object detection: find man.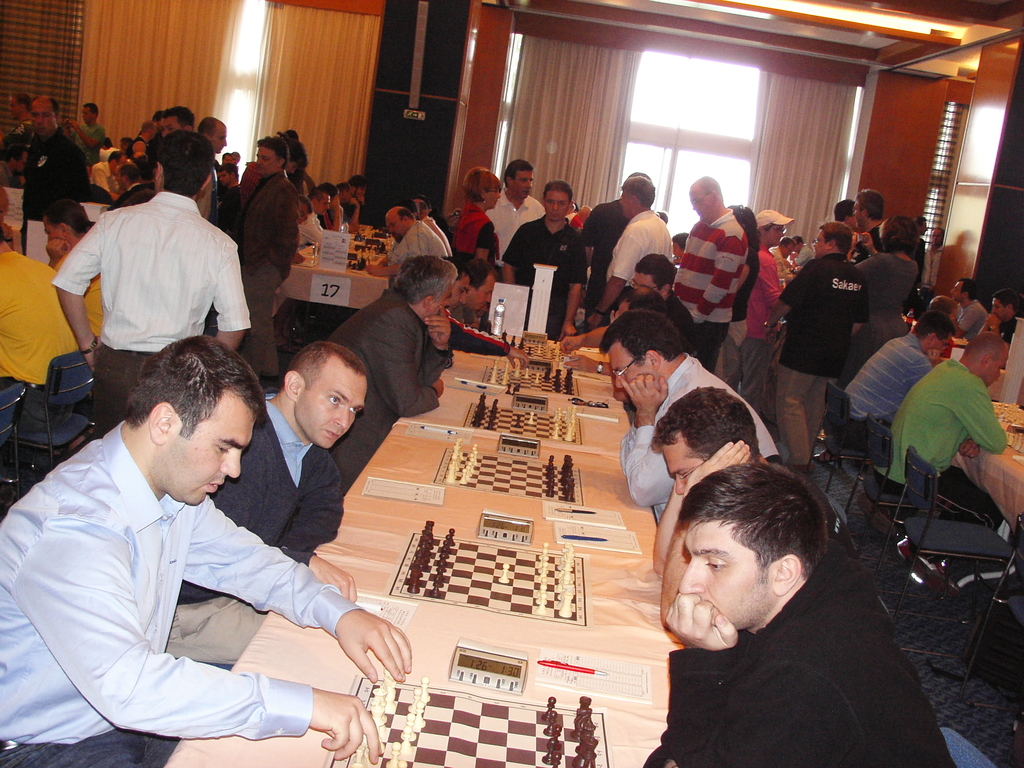
region(163, 337, 367, 669).
